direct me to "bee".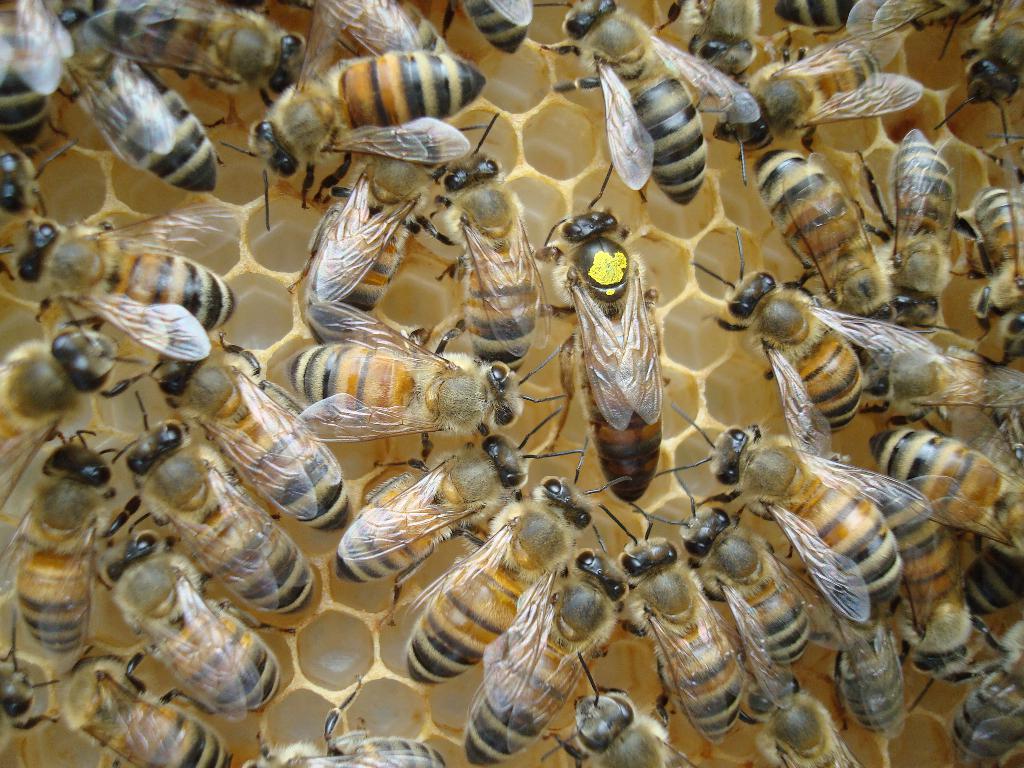
Direction: [904, 0, 1023, 161].
